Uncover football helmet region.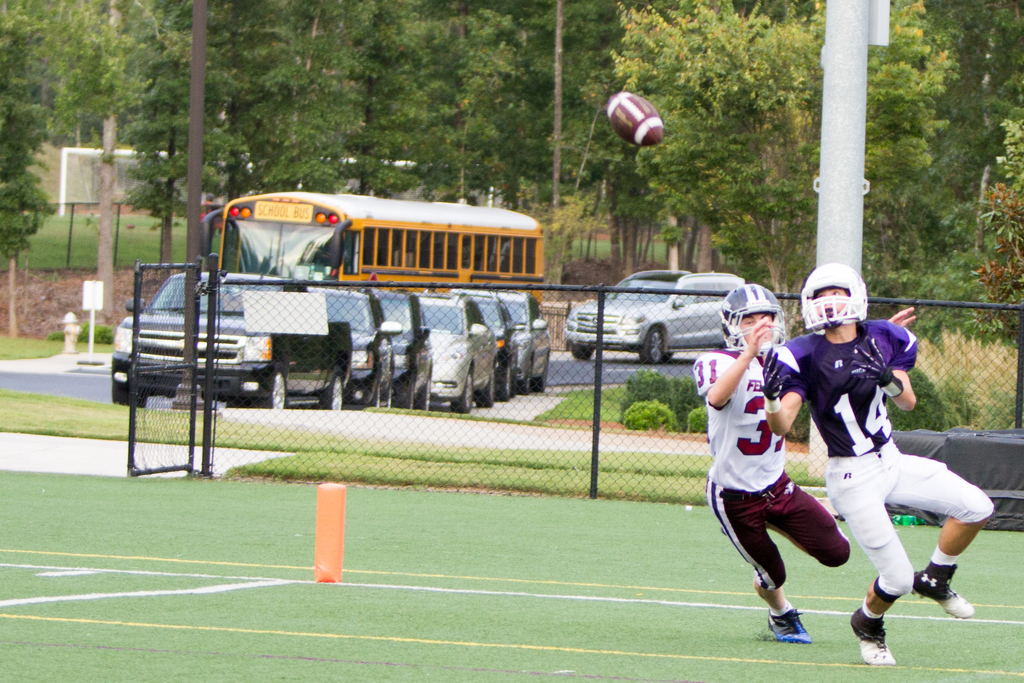
Uncovered: Rect(716, 276, 788, 358).
